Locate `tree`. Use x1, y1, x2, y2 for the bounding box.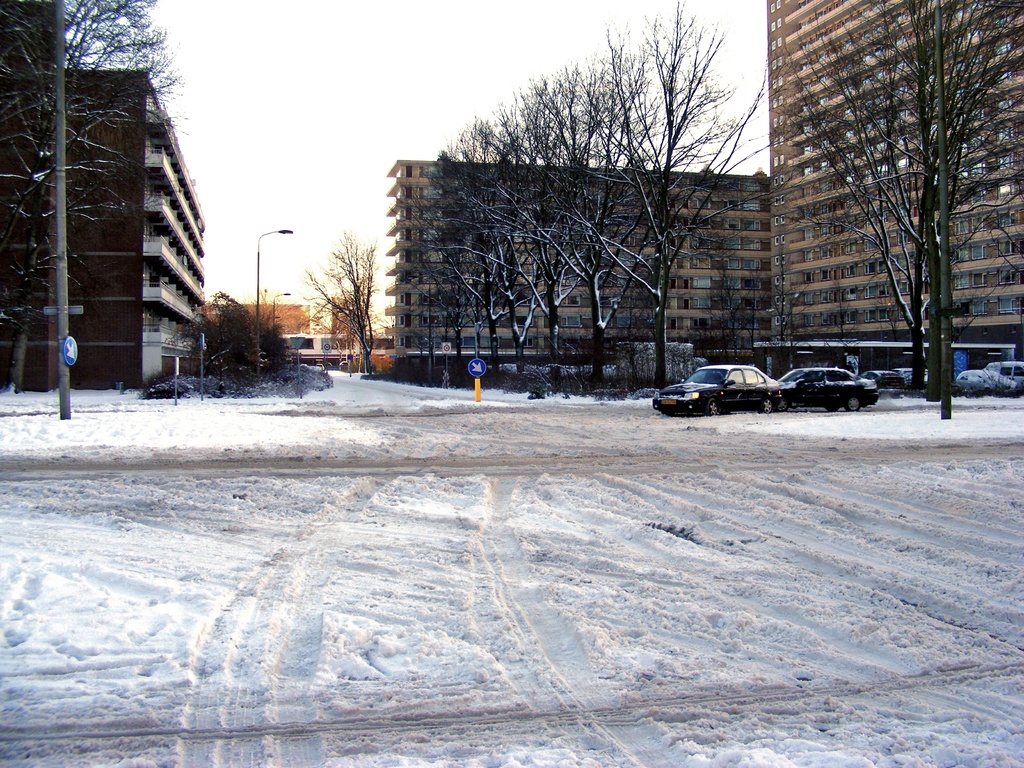
860, 0, 1007, 435.
